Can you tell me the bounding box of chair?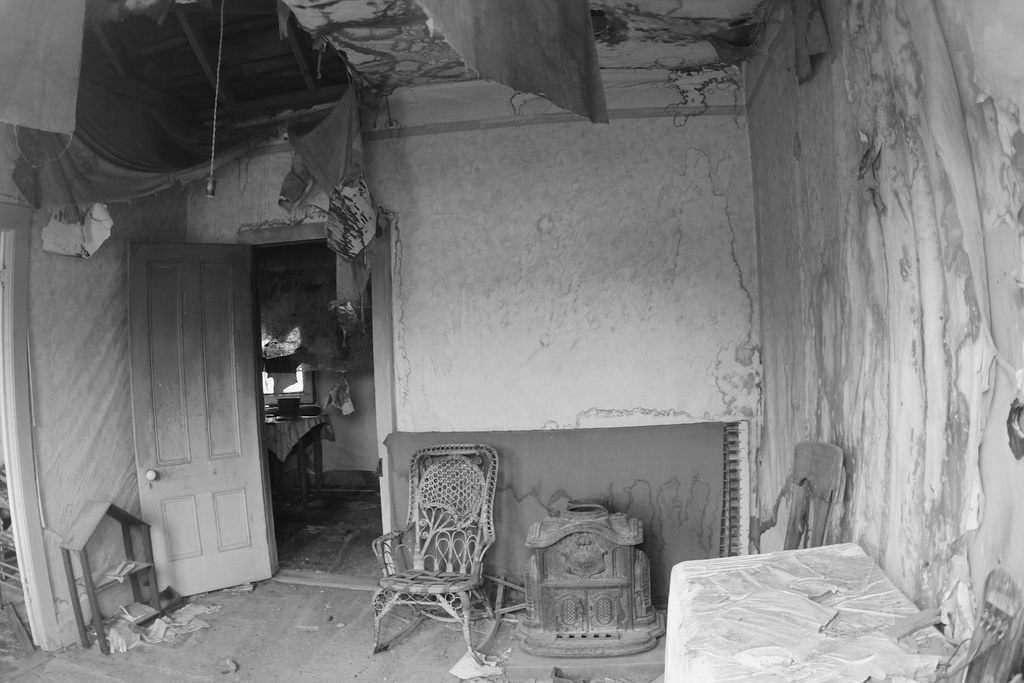
{"left": 967, "top": 568, "right": 1023, "bottom": 682}.
